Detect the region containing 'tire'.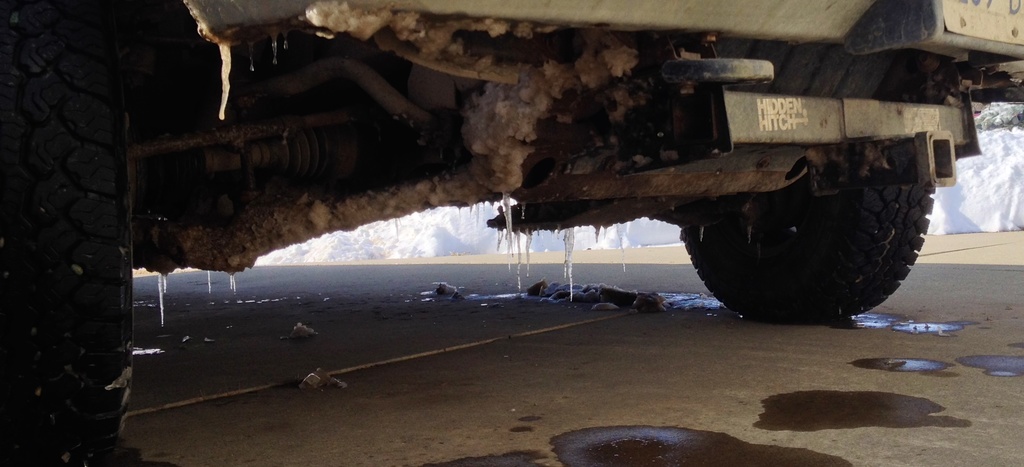
[x1=0, y1=0, x2=134, y2=459].
